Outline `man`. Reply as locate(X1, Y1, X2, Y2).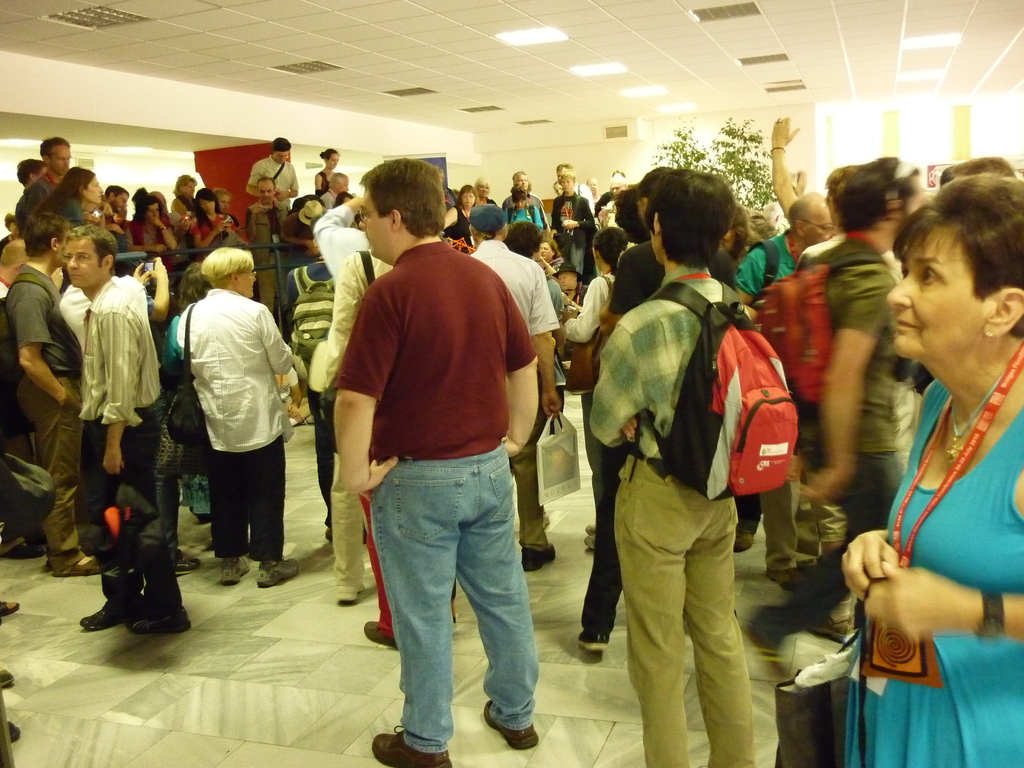
locate(587, 164, 758, 767).
